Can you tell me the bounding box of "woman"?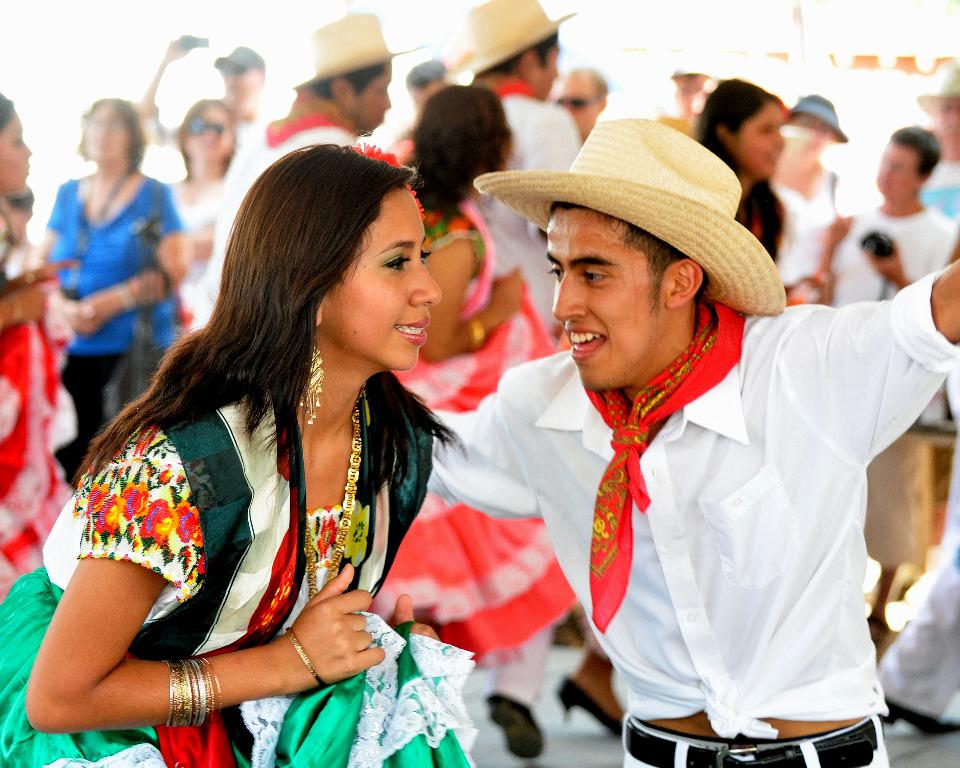
locate(386, 85, 586, 760).
